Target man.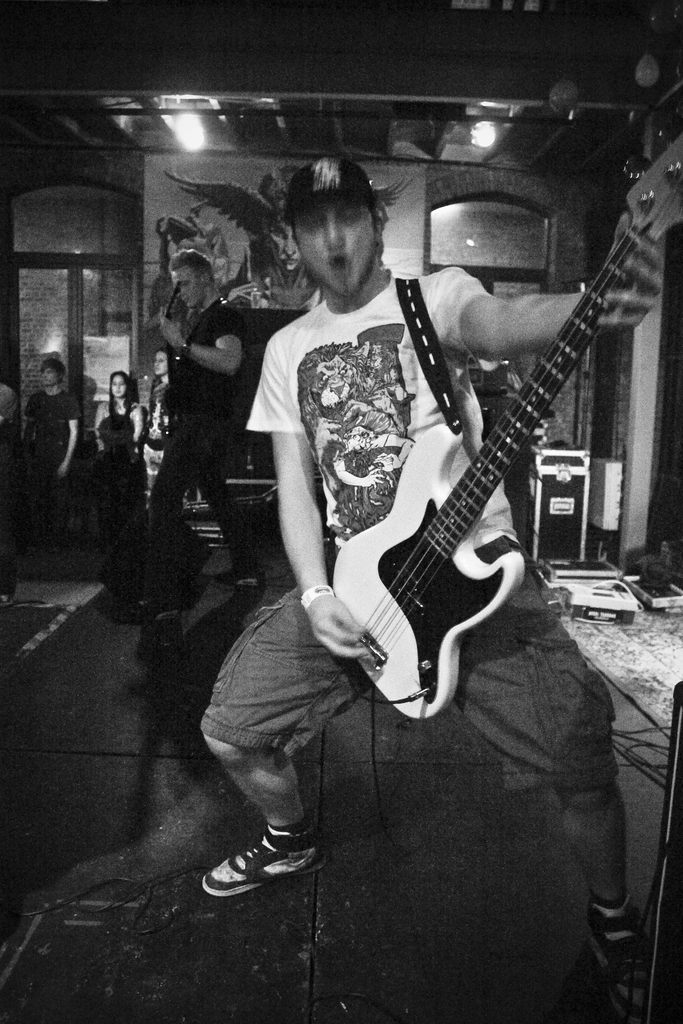
Target region: <region>181, 134, 681, 966</region>.
